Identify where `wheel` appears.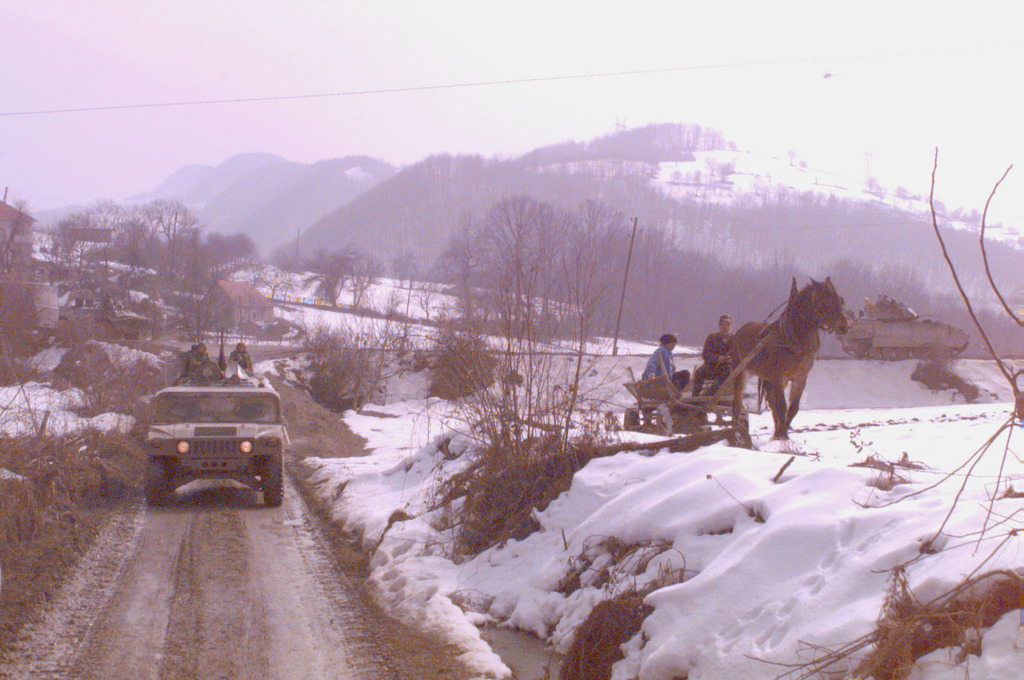
Appears at [left=142, top=460, right=173, bottom=507].
